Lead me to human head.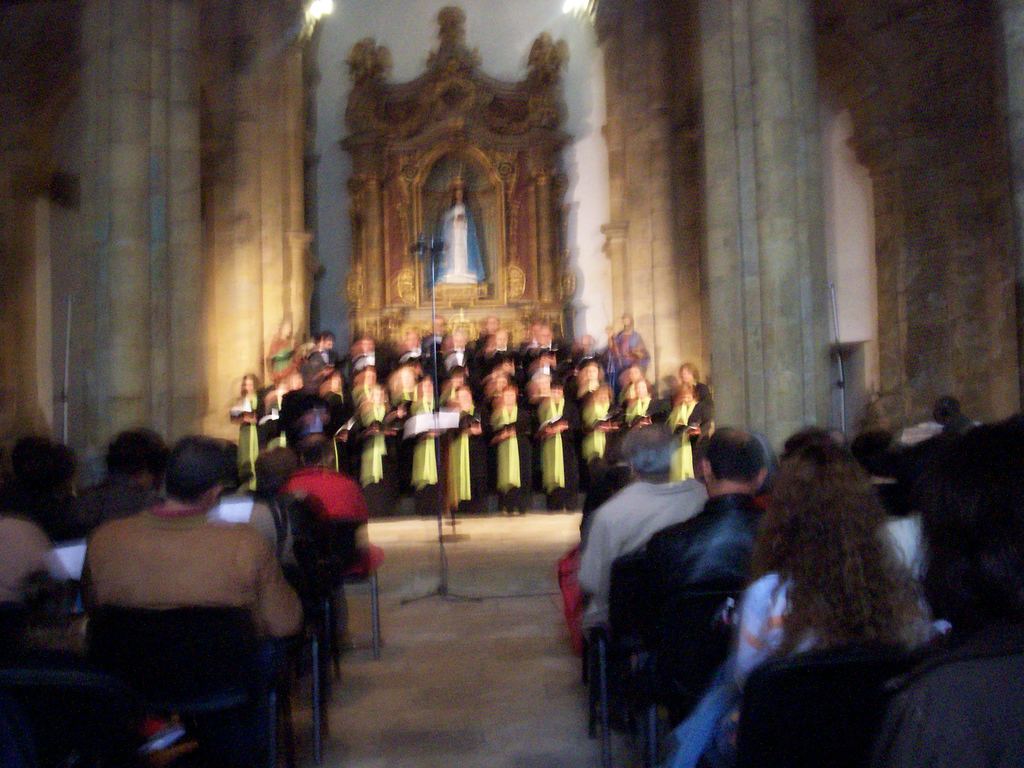
Lead to (x1=453, y1=186, x2=463, y2=204).
